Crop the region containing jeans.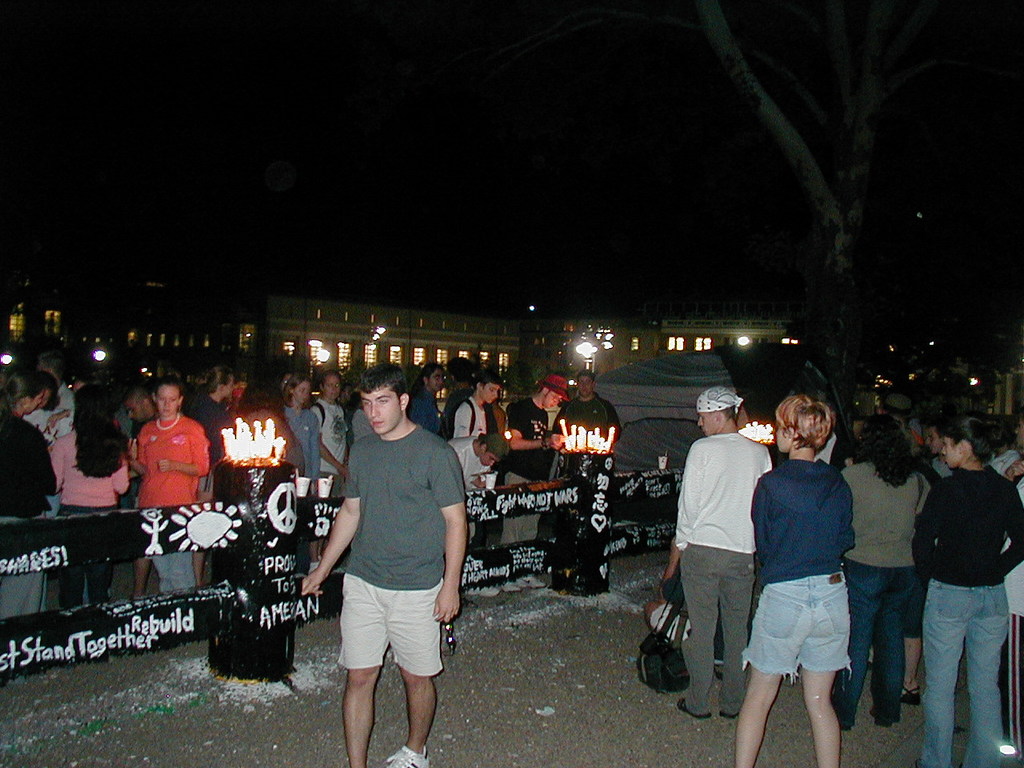
Crop region: <bbox>908, 575, 1018, 766</bbox>.
